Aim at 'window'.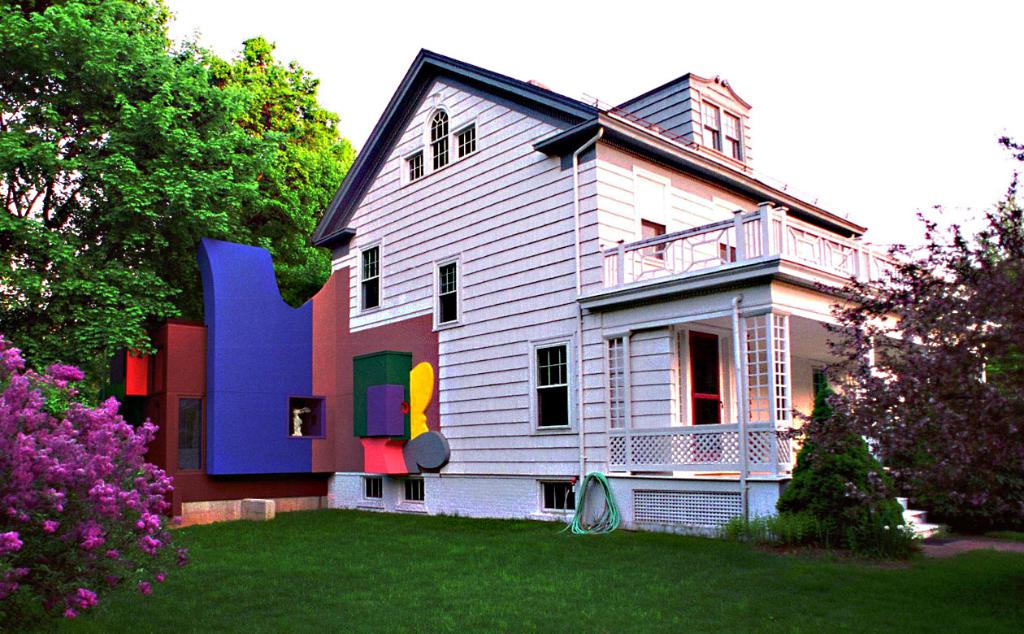
Aimed at [713, 197, 744, 266].
